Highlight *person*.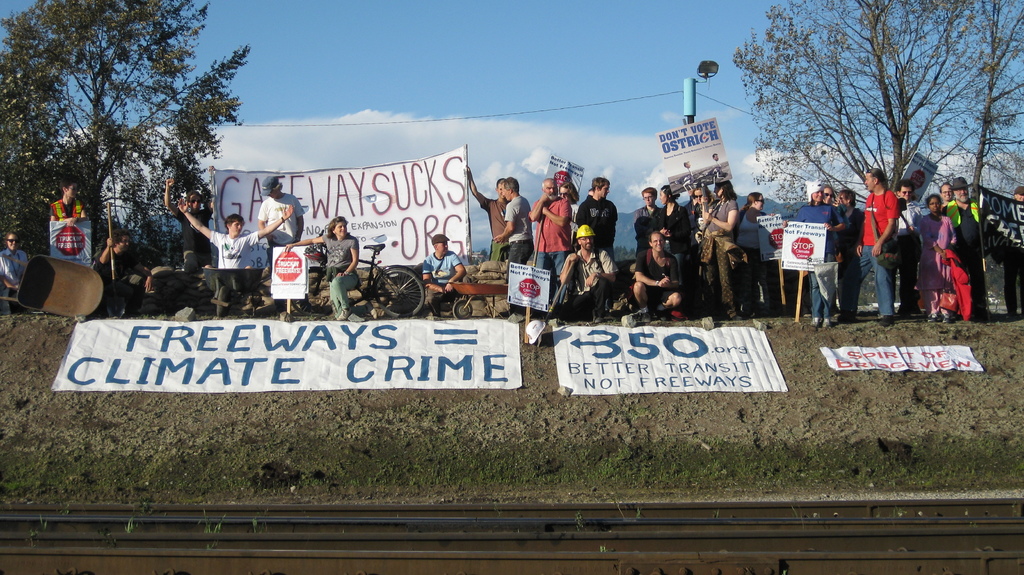
Highlighted region: [419,234,467,313].
